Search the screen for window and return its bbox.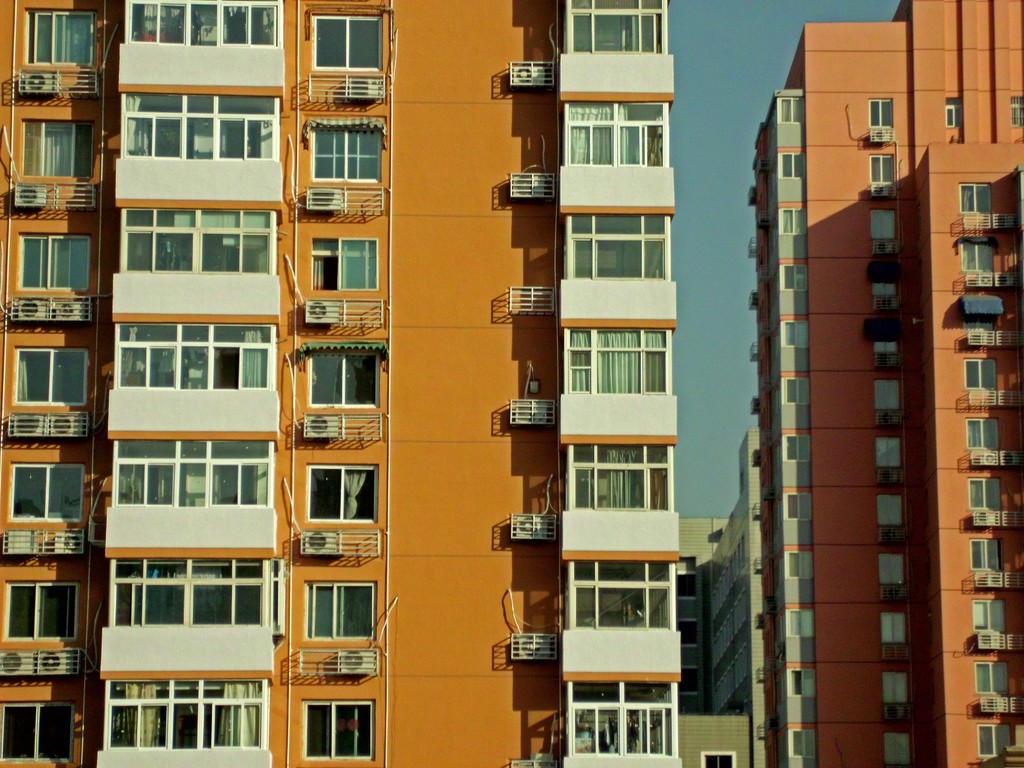
Found: BBox(970, 474, 1005, 511).
